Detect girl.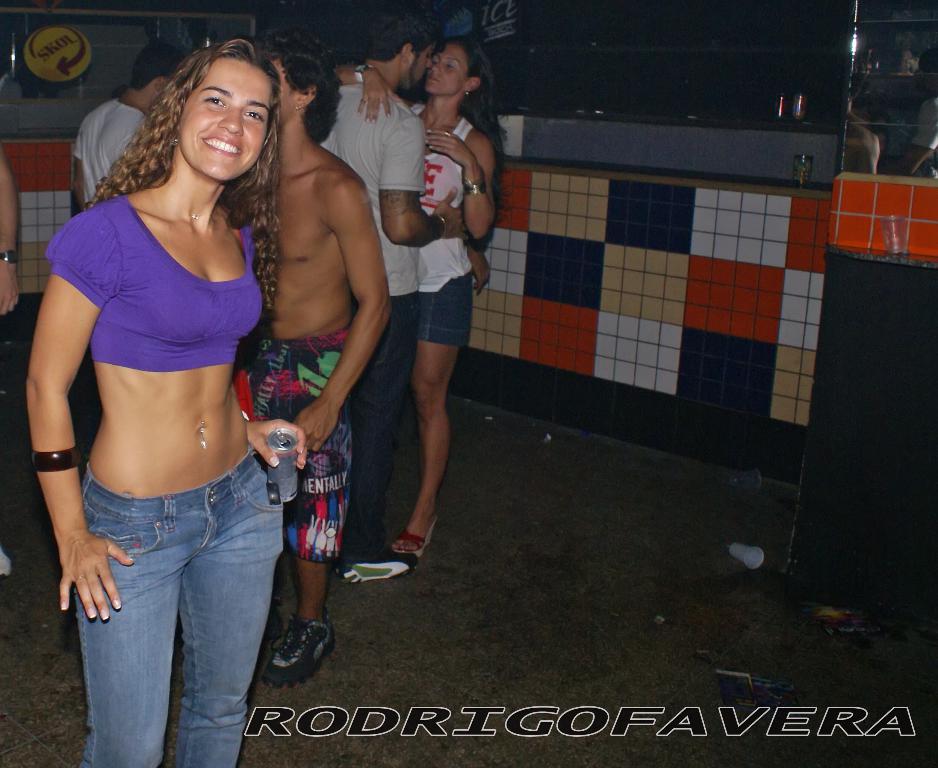
Detected at <bbox>338, 38, 506, 553</bbox>.
